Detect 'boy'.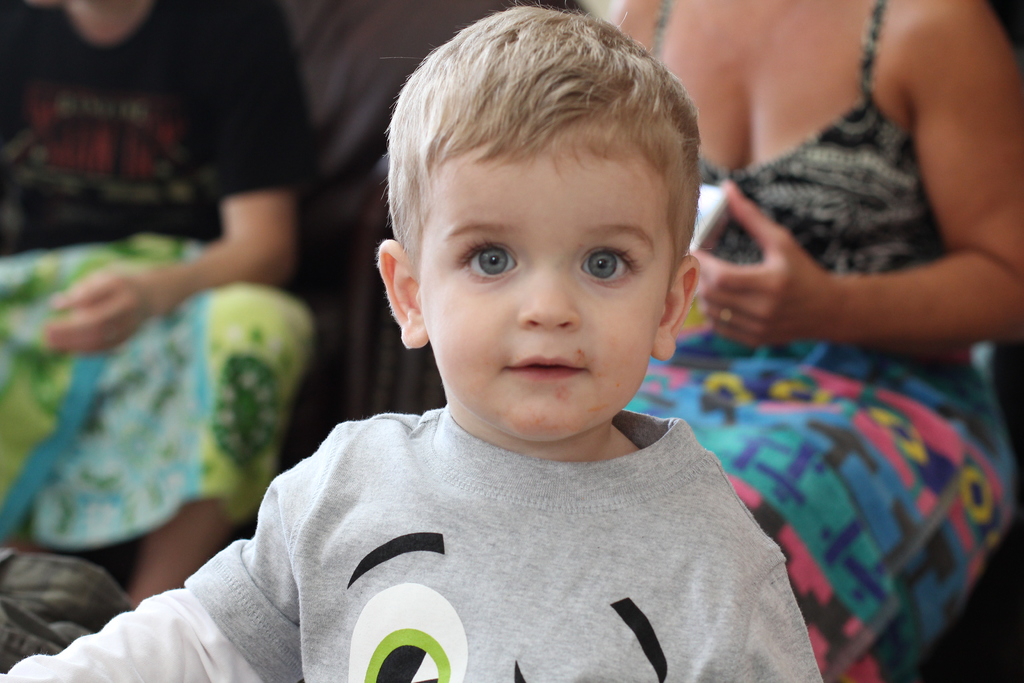
Detected at l=0, t=0, r=855, b=682.
